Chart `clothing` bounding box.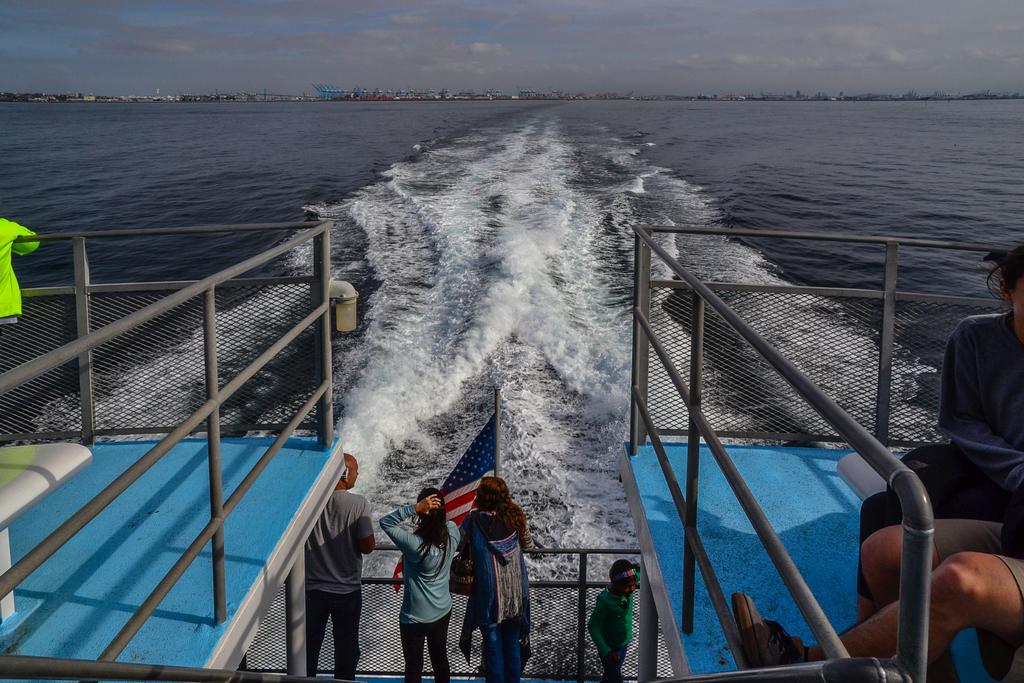
Charted: box(374, 502, 463, 682).
